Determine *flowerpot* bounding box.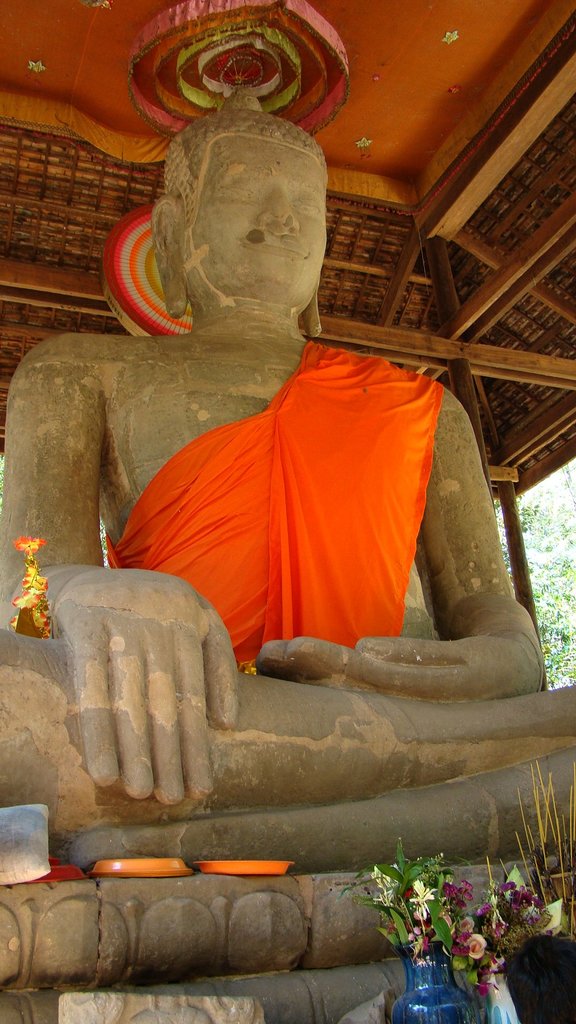
Determined: BBox(376, 916, 495, 1018).
